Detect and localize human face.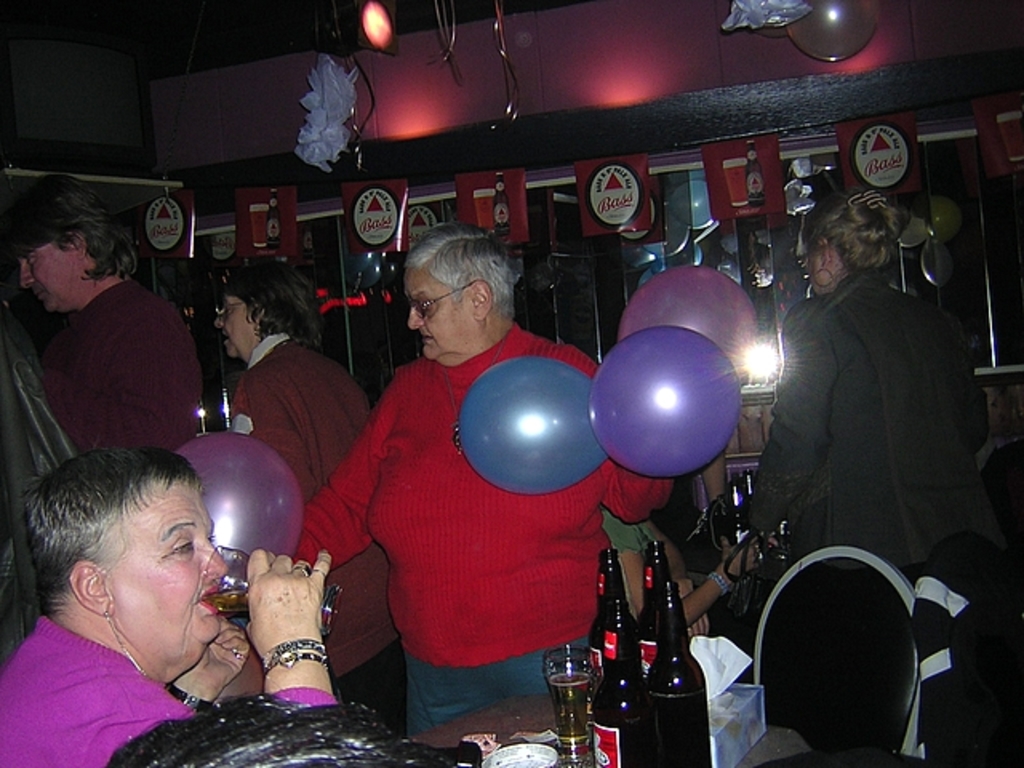
Localized at {"x1": 98, "y1": 483, "x2": 224, "y2": 666}.
